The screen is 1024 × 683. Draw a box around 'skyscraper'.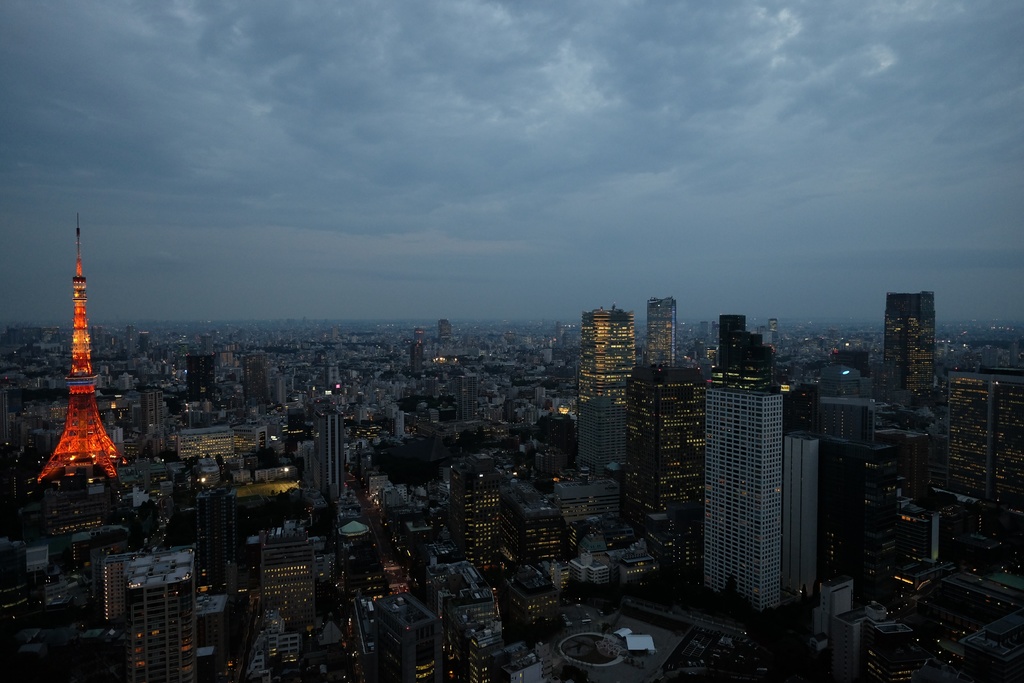
35/215/129/480.
